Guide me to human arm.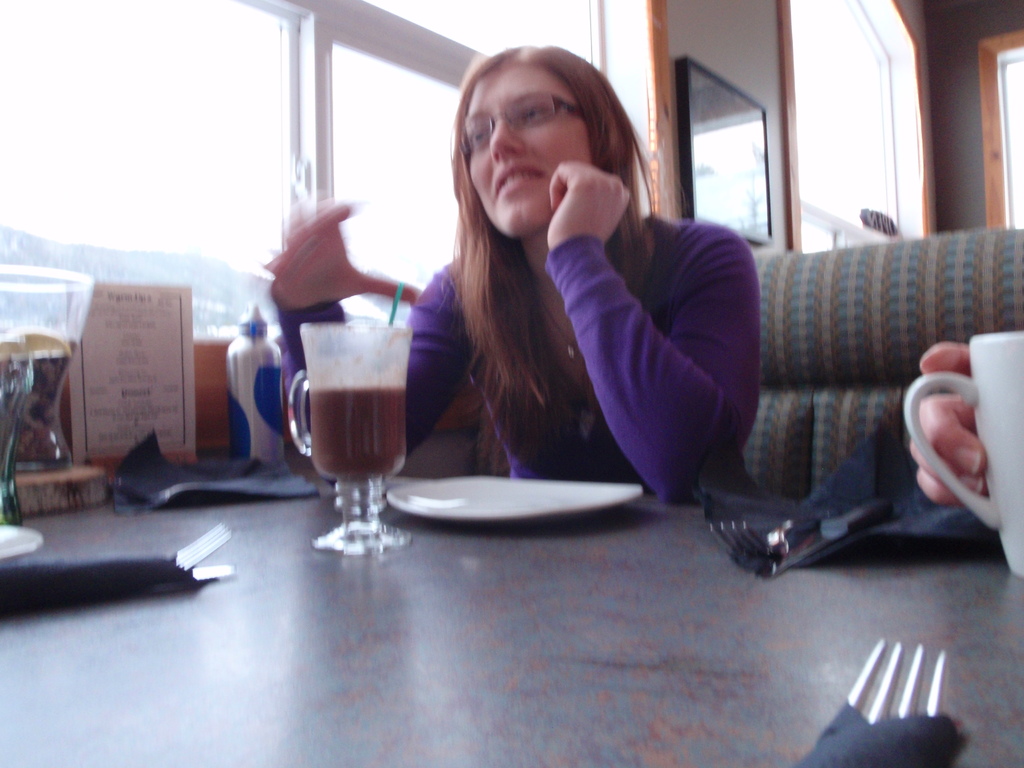
Guidance: pyautogui.locateOnScreen(575, 220, 755, 520).
